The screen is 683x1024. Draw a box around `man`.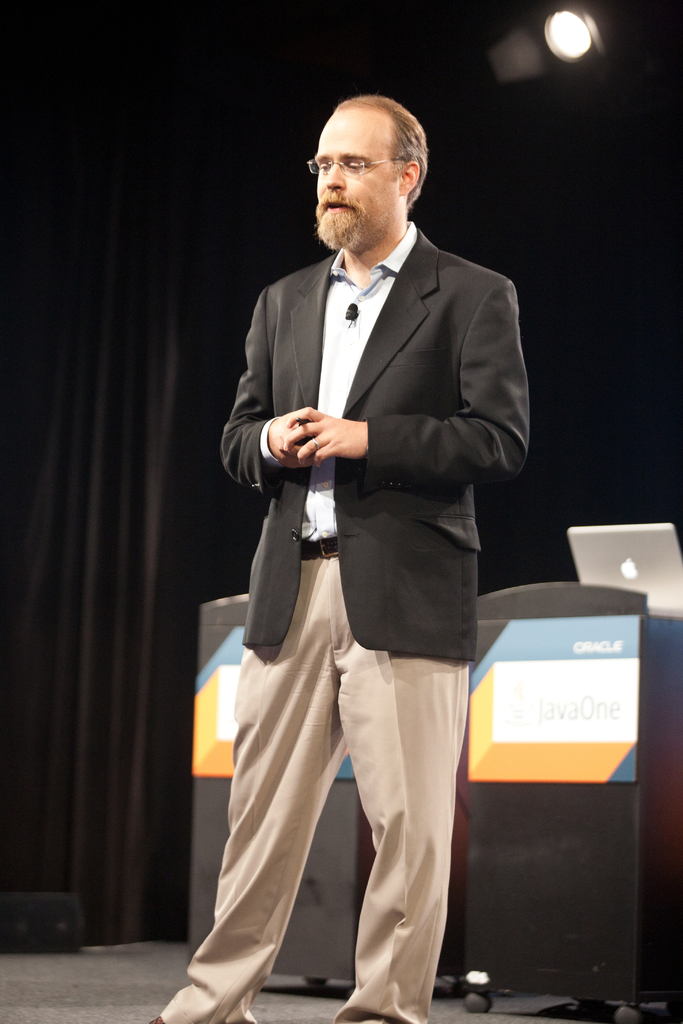
x1=193 y1=23 x2=536 y2=955.
